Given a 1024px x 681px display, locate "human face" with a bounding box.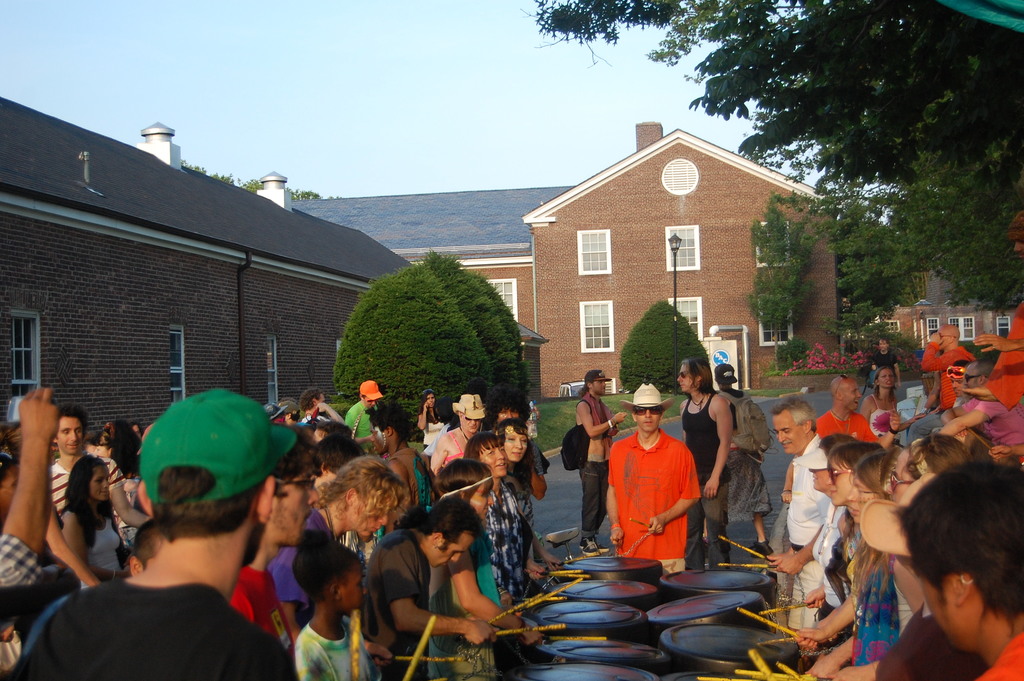
Located: 918, 566, 961, 657.
